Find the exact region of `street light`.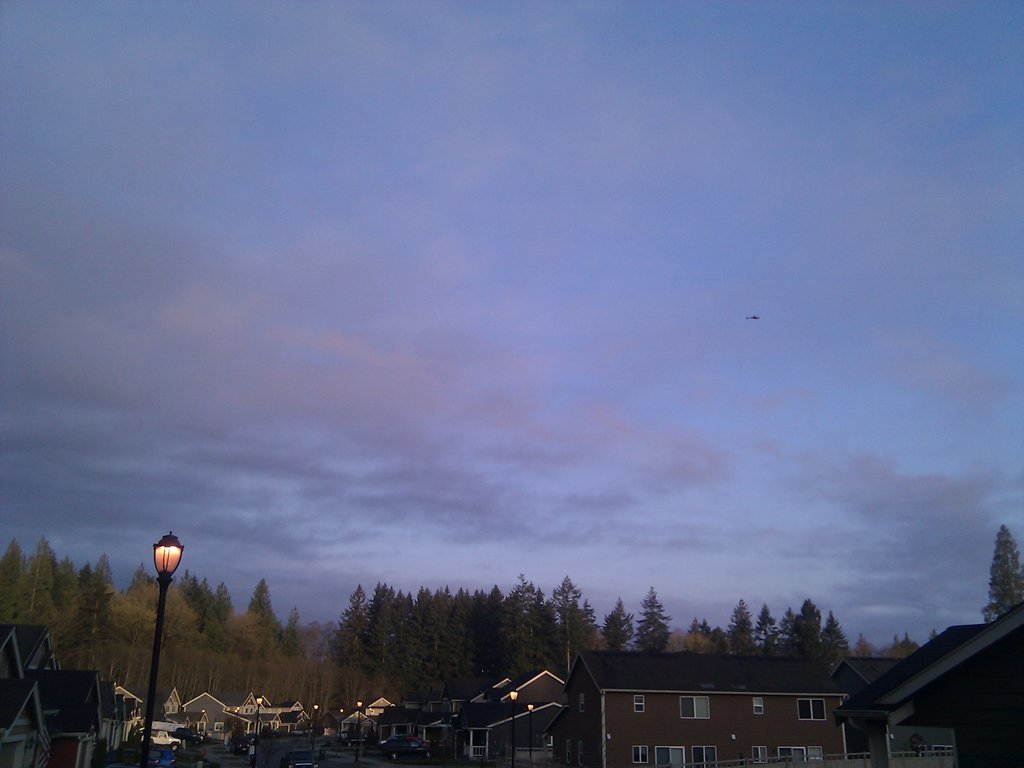
Exact region: {"left": 310, "top": 700, "right": 323, "bottom": 767}.
